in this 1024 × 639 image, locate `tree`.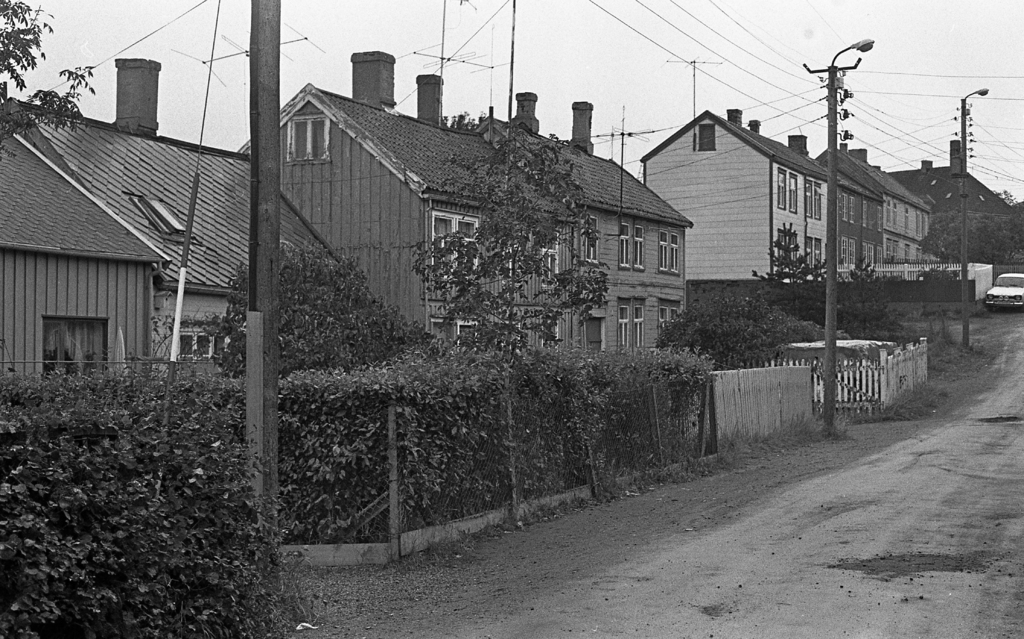
Bounding box: {"x1": 415, "y1": 126, "x2": 612, "y2": 531}.
